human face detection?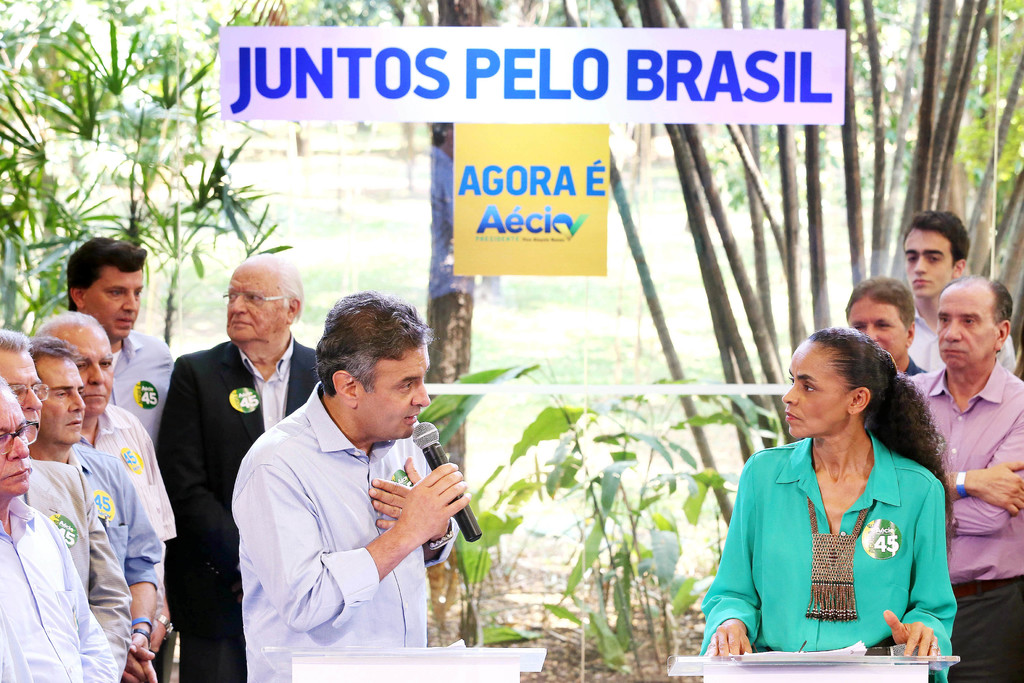
<region>0, 395, 38, 491</region>
